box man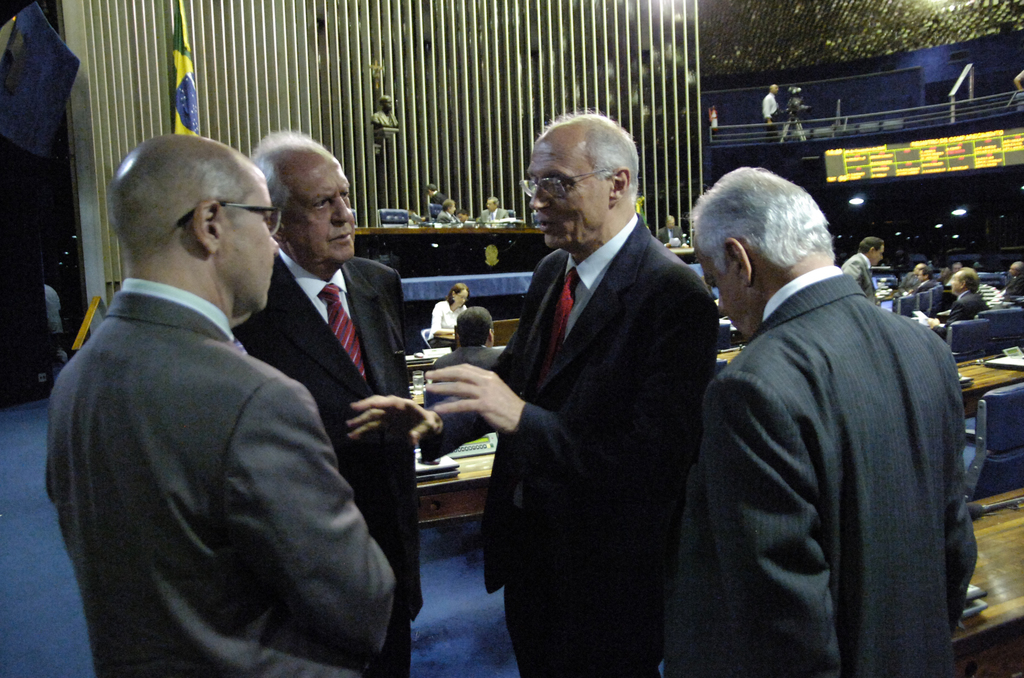
[x1=431, y1=182, x2=444, y2=209]
